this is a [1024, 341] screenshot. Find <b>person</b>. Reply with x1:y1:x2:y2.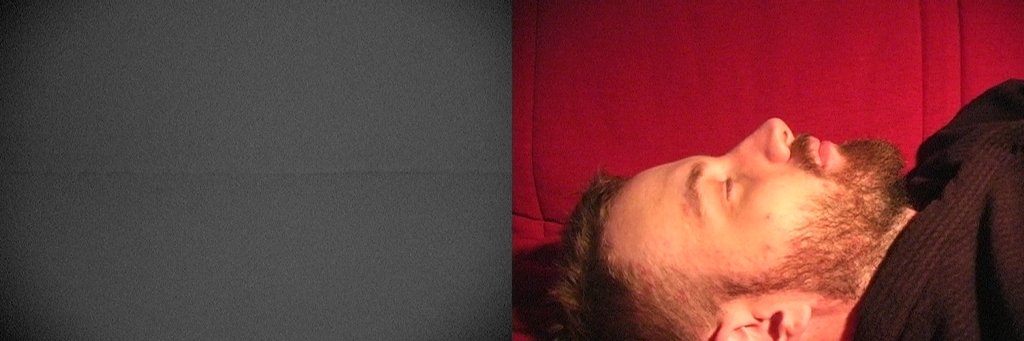
544:94:939:340.
